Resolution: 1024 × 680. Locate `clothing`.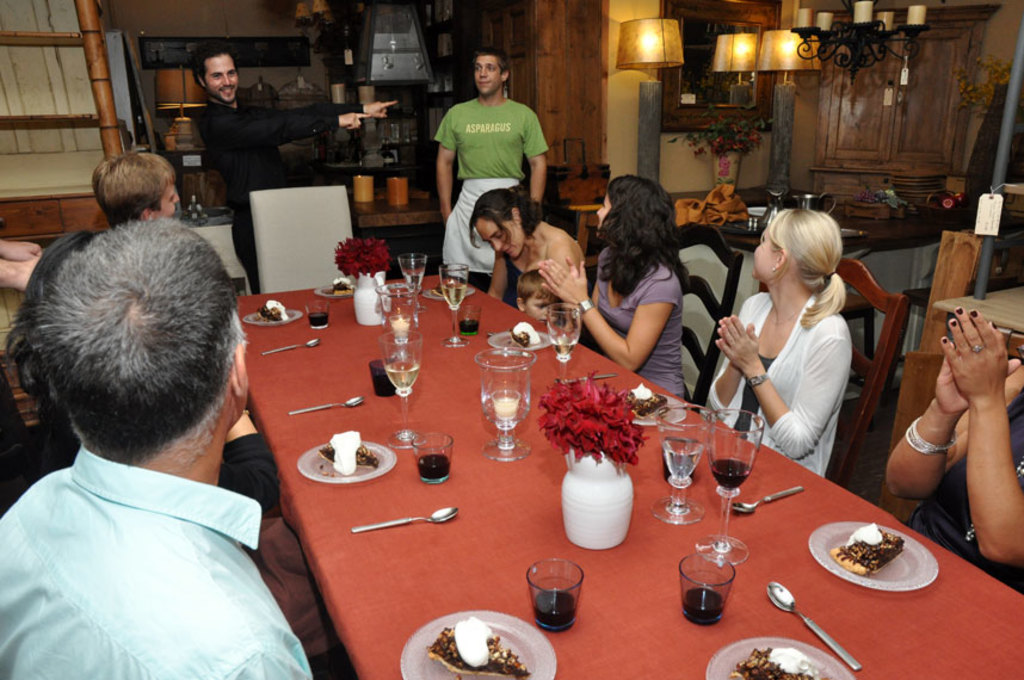
{"x1": 903, "y1": 395, "x2": 1023, "y2": 568}.
